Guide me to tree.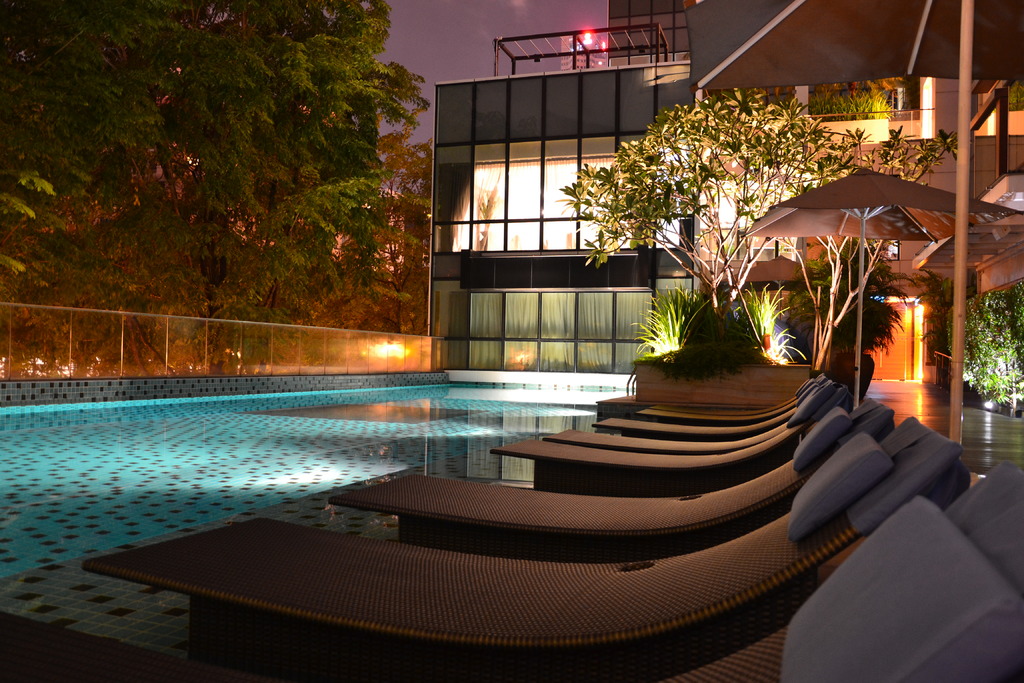
Guidance: bbox(131, 0, 426, 301).
